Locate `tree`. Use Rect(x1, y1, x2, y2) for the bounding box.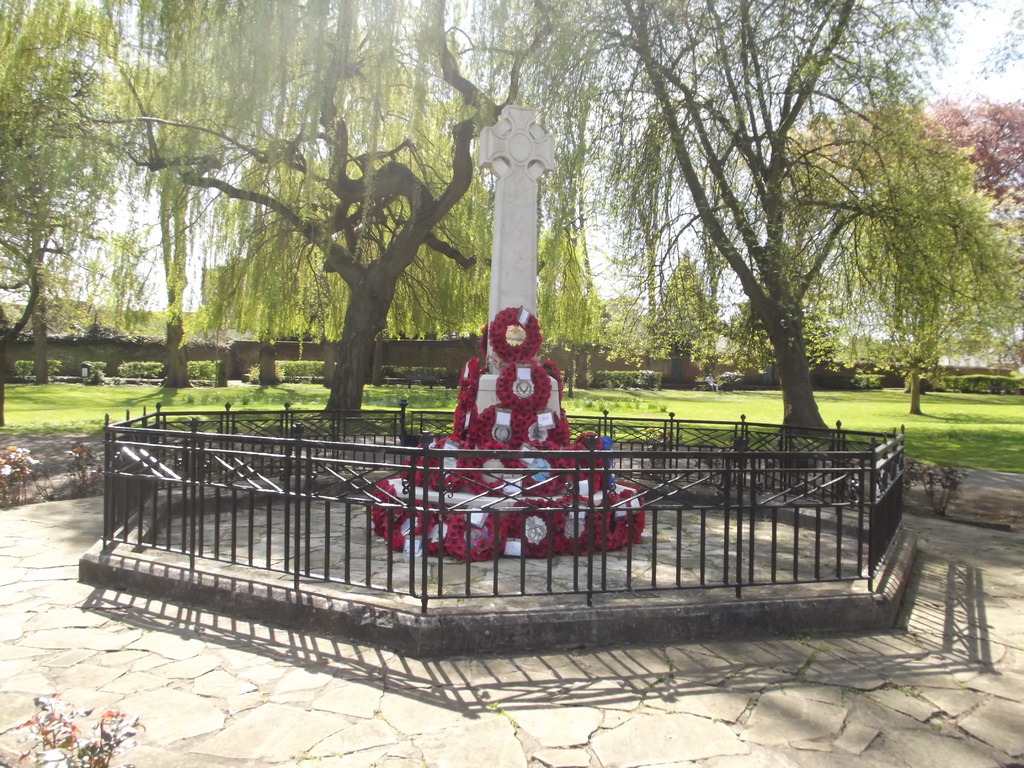
Rect(0, 0, 1023, 433).
